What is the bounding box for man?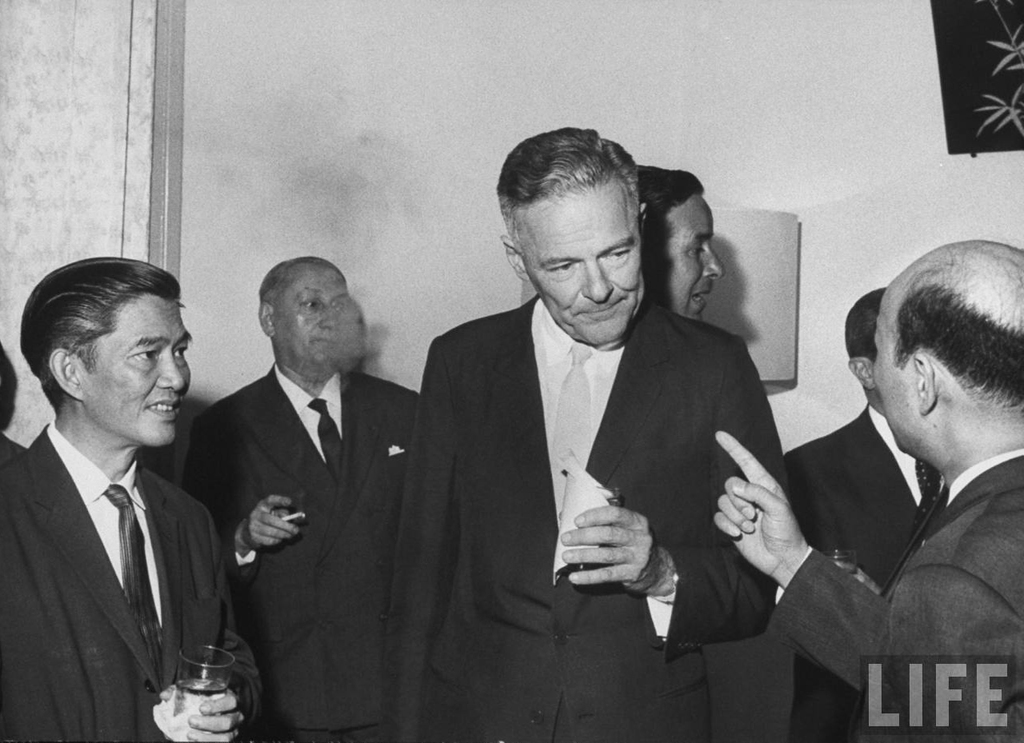
x1=777 y1=295 x2=946 y2=742.
